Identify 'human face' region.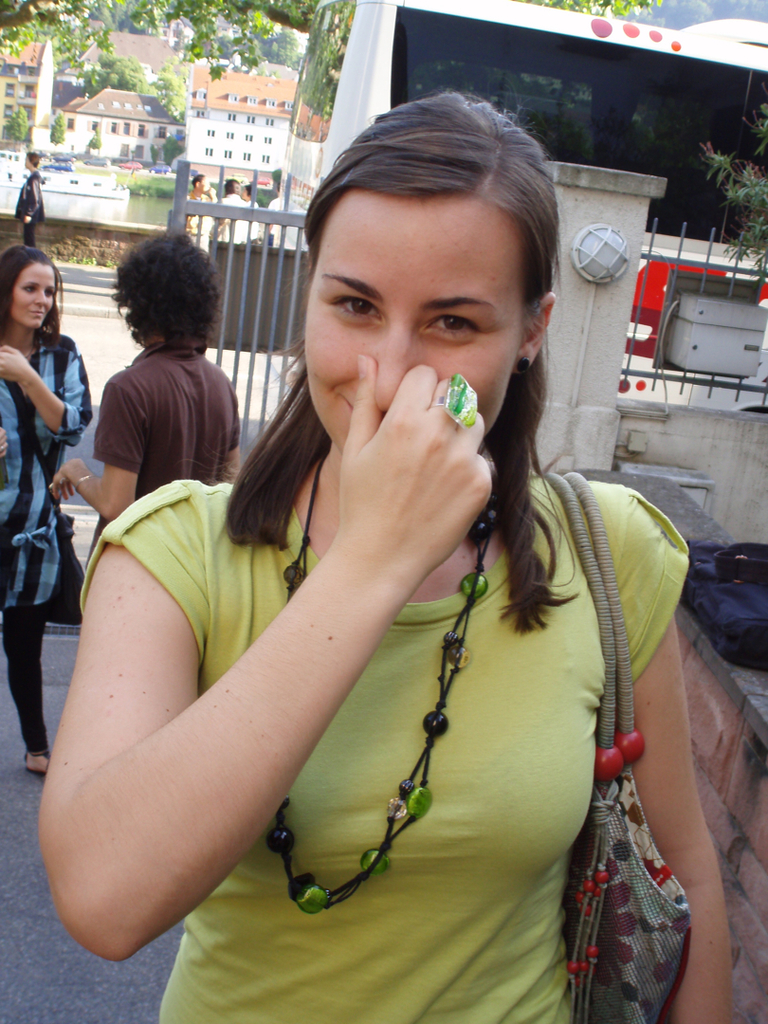
Region: box=[300, 190, 517, 452].
